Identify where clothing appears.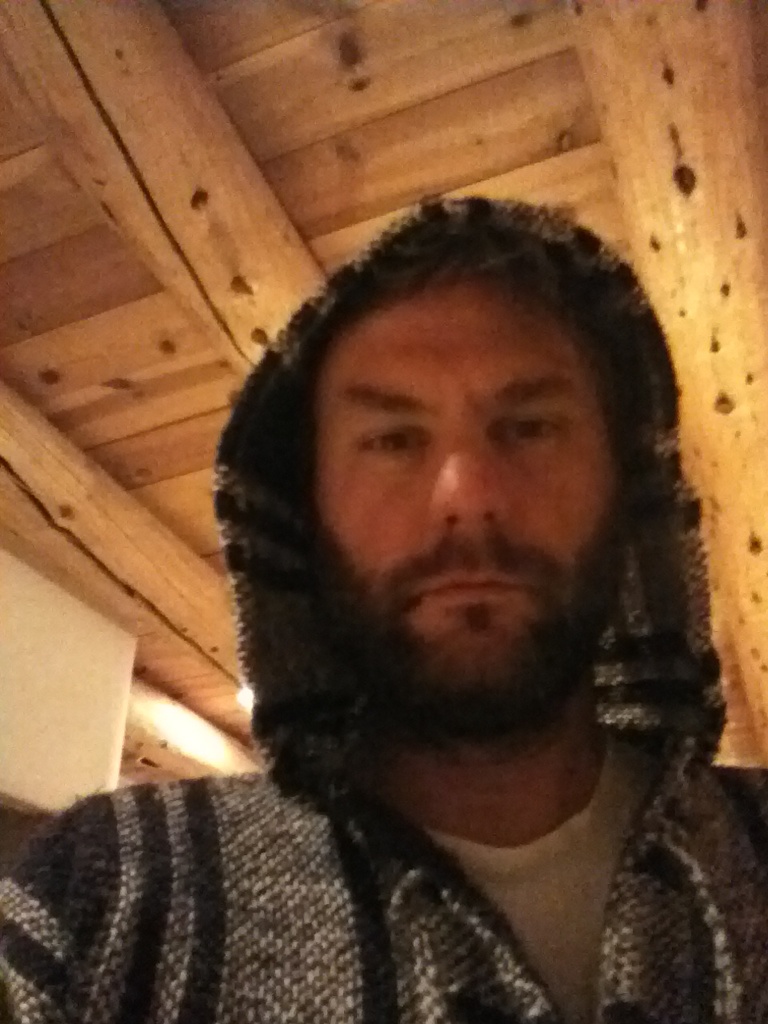
Appears at locate(0, 194, 767, 1023).
